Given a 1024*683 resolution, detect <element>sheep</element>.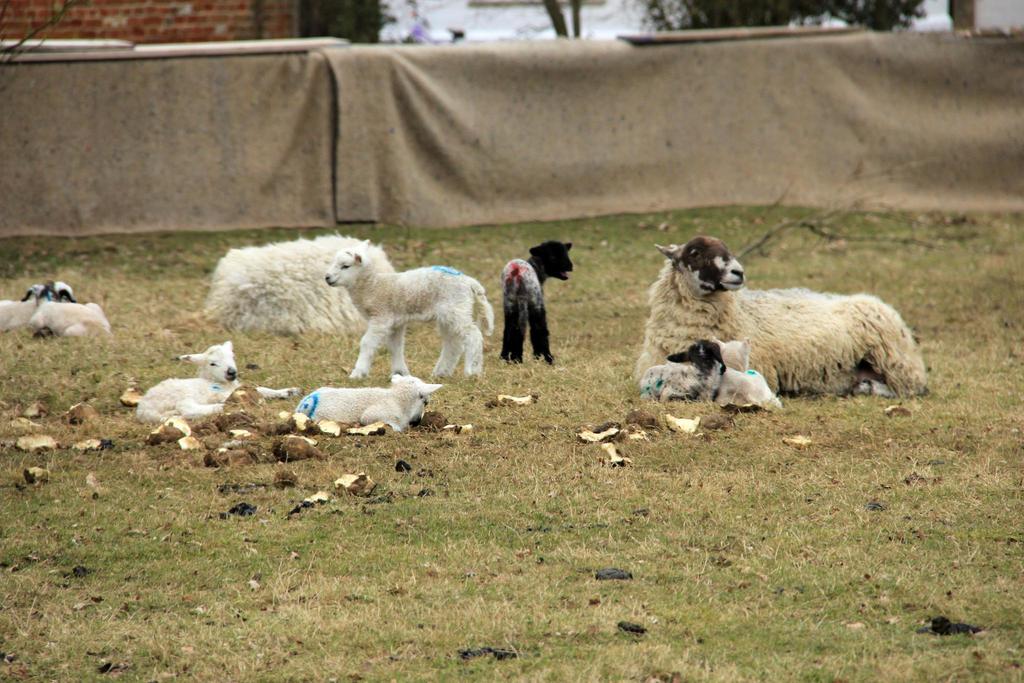
box=[135, 343, 303, 420].
